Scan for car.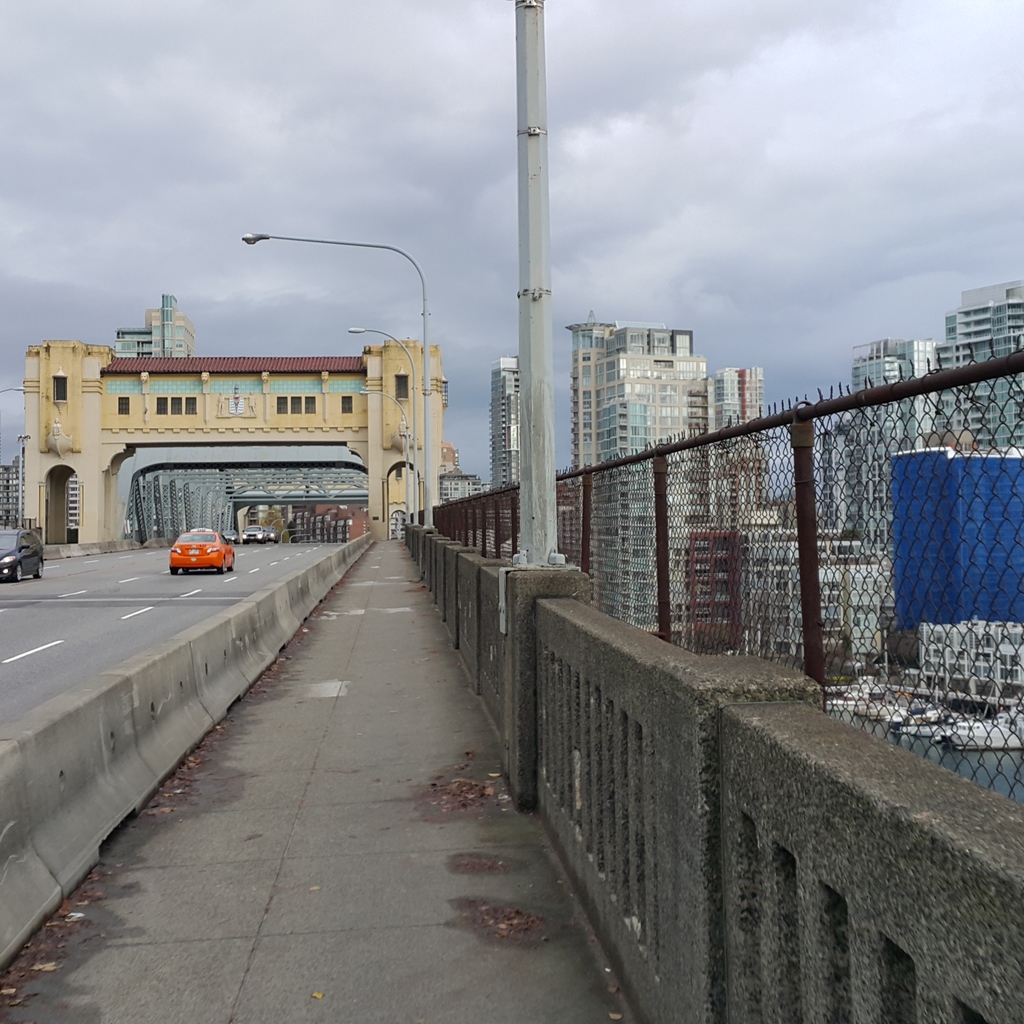
Scan result: crop(263, 529, 277, 545).
